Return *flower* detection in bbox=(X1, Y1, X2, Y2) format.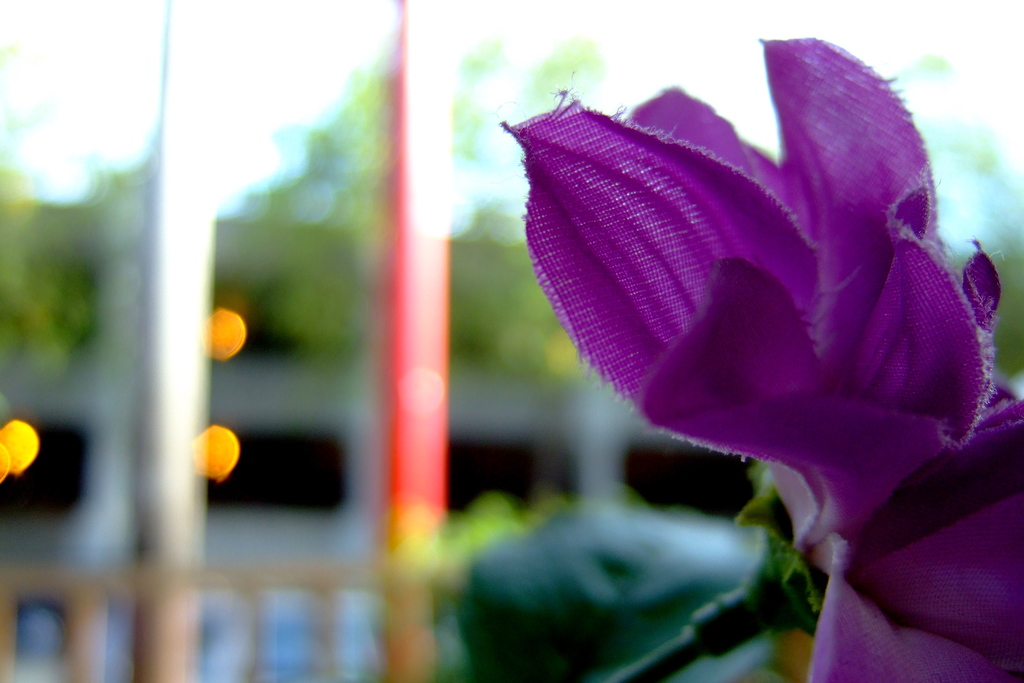
bbox=(502, 31, 1021, 682).
